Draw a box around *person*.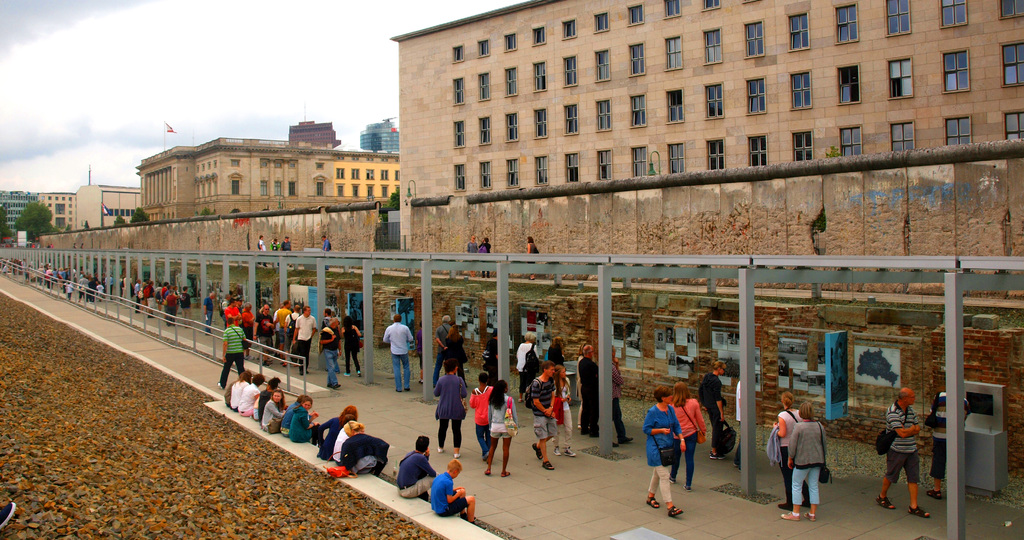
crop(397, 434, 438, 498).
